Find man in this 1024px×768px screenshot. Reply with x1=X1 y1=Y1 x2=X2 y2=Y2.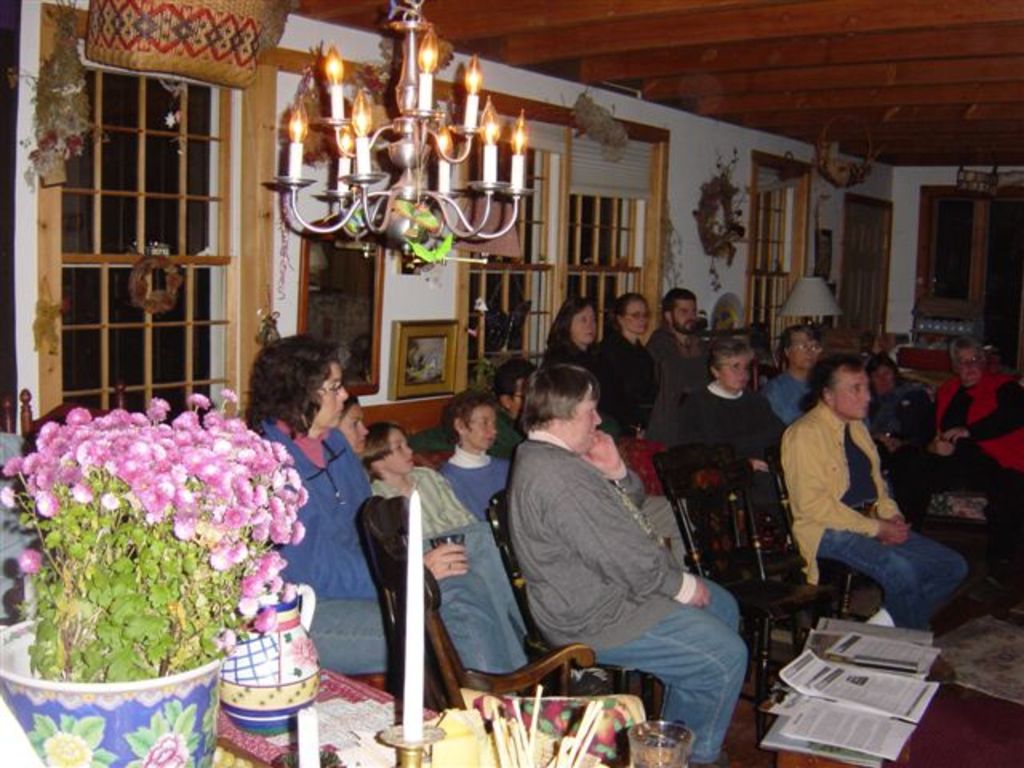
x1=643 y1=291 x2=707 y2=379.
